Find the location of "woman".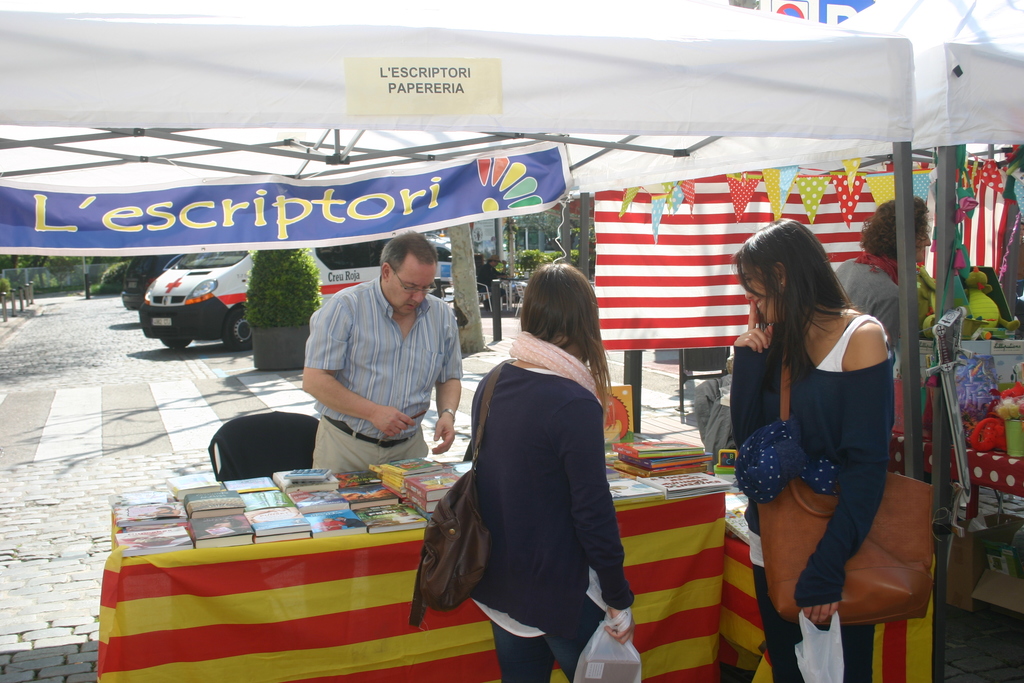
Location: l=834, t=197, r=932, b=383.
